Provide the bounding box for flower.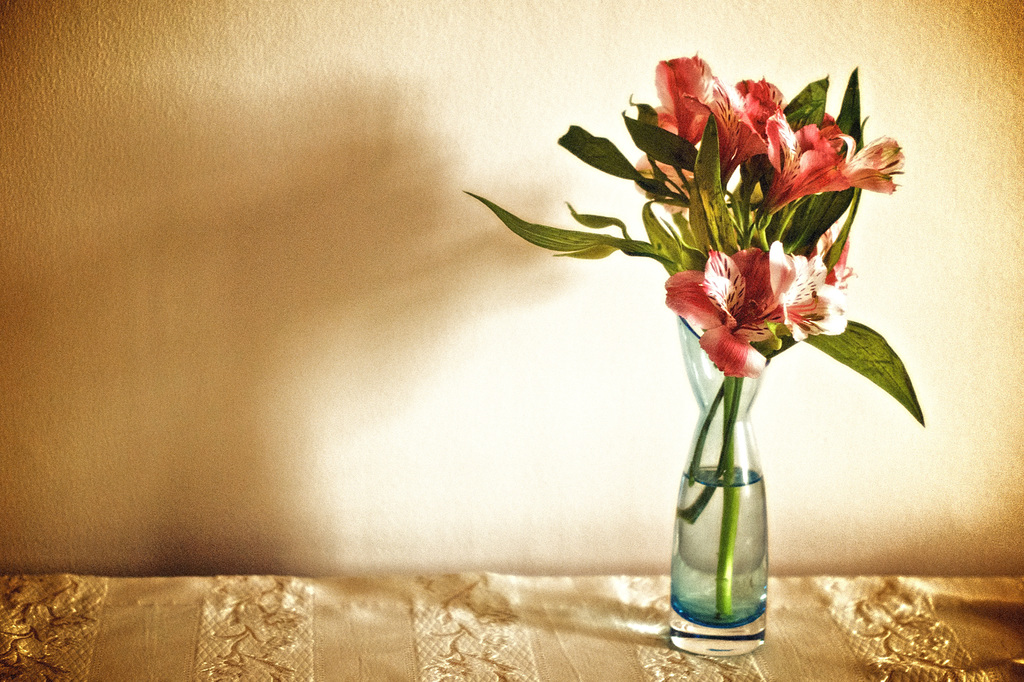
<box>663,249,808,382</box>.
